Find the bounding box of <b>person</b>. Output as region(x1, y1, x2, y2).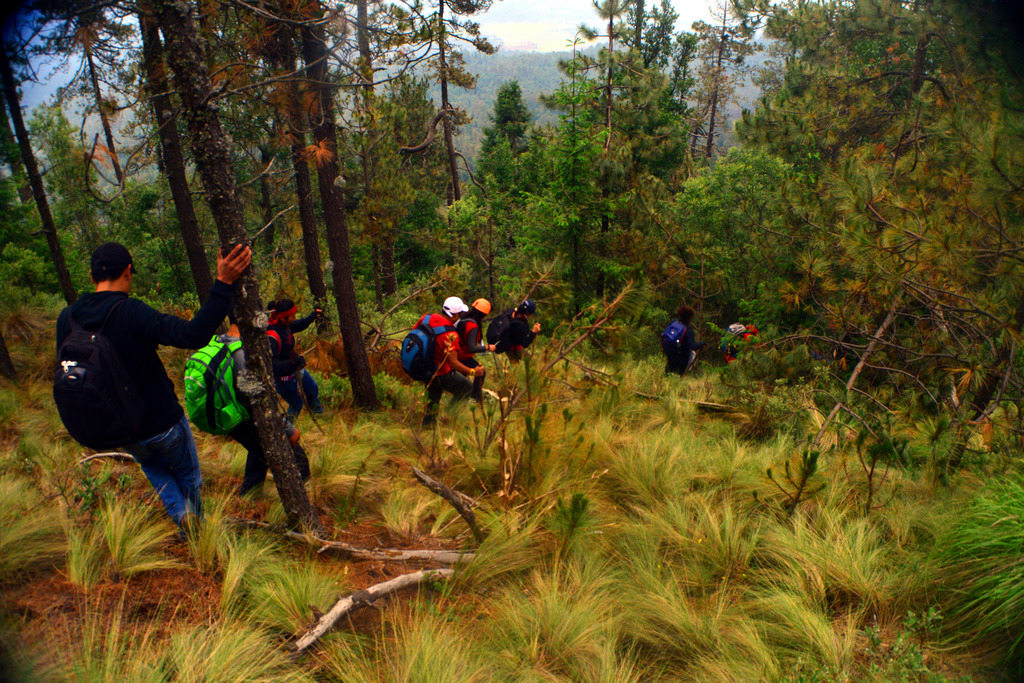
region(263, 293, 328, 424).
